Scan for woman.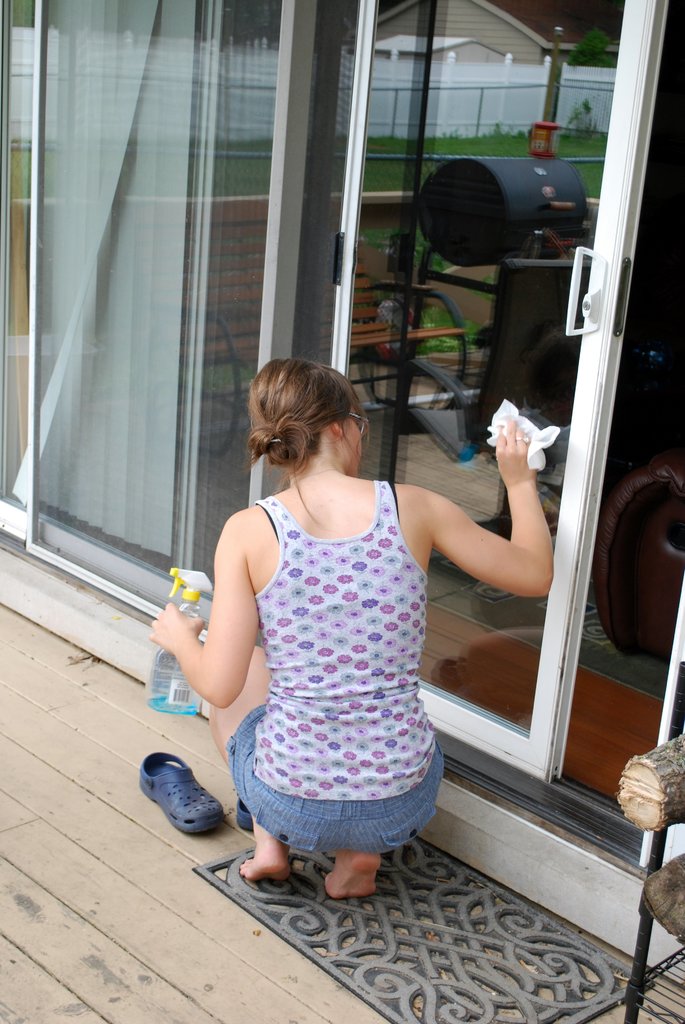
Scan result: x1=173 y1=338 x2=491 y2=896.
